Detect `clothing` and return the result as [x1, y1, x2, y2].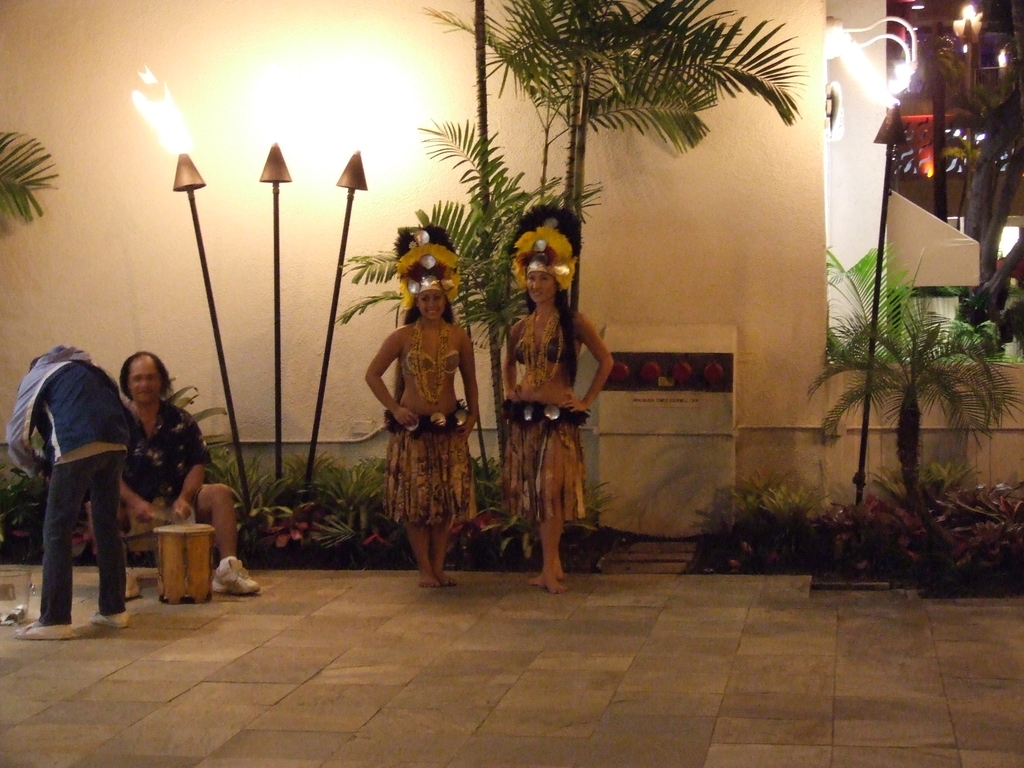
[513, 335, 573, 364].
